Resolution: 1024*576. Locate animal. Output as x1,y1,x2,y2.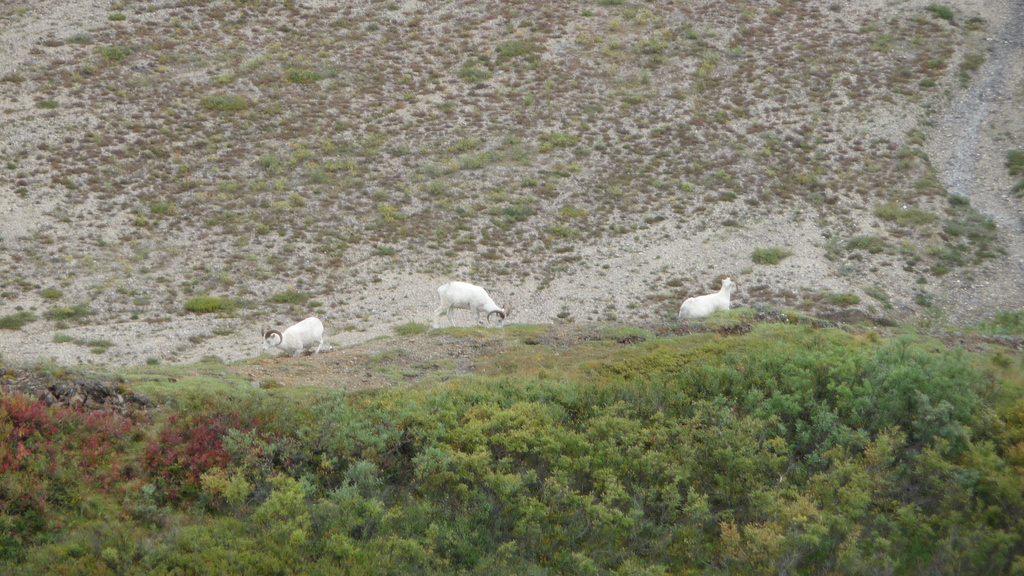
436,272,518,337.
